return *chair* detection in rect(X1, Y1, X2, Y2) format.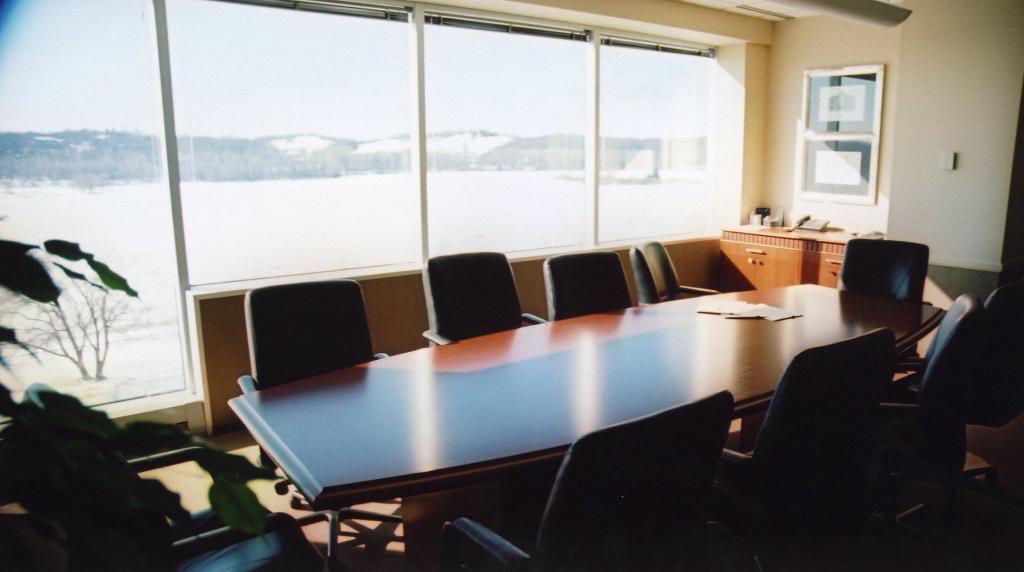
rect(13, 436, 330, 571).
